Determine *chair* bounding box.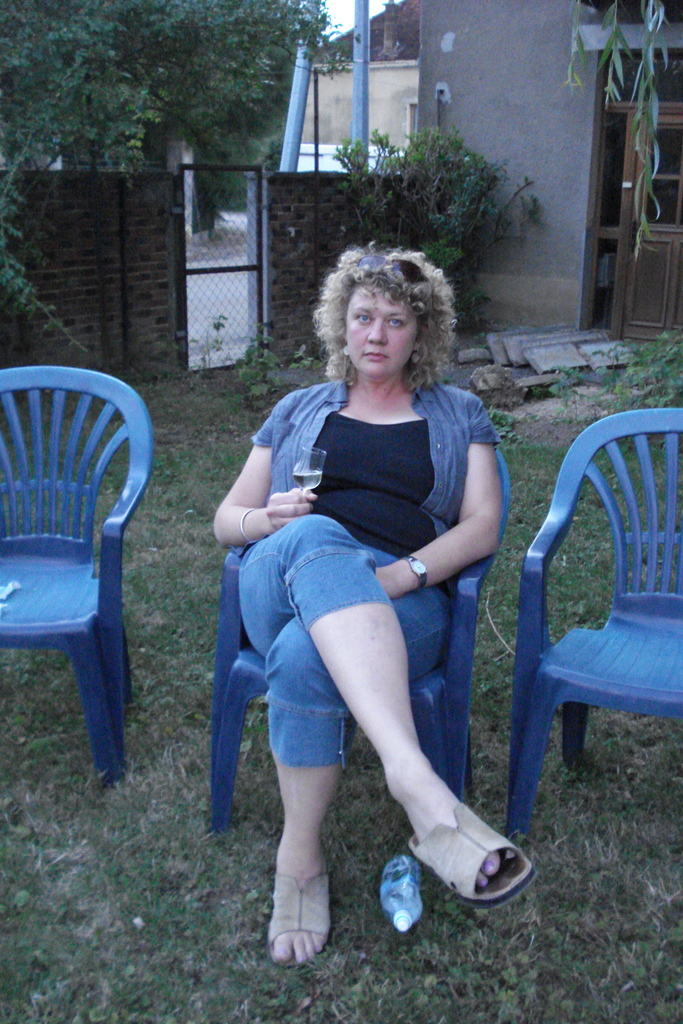
Determined: detection(210, 435, 509, 824).
